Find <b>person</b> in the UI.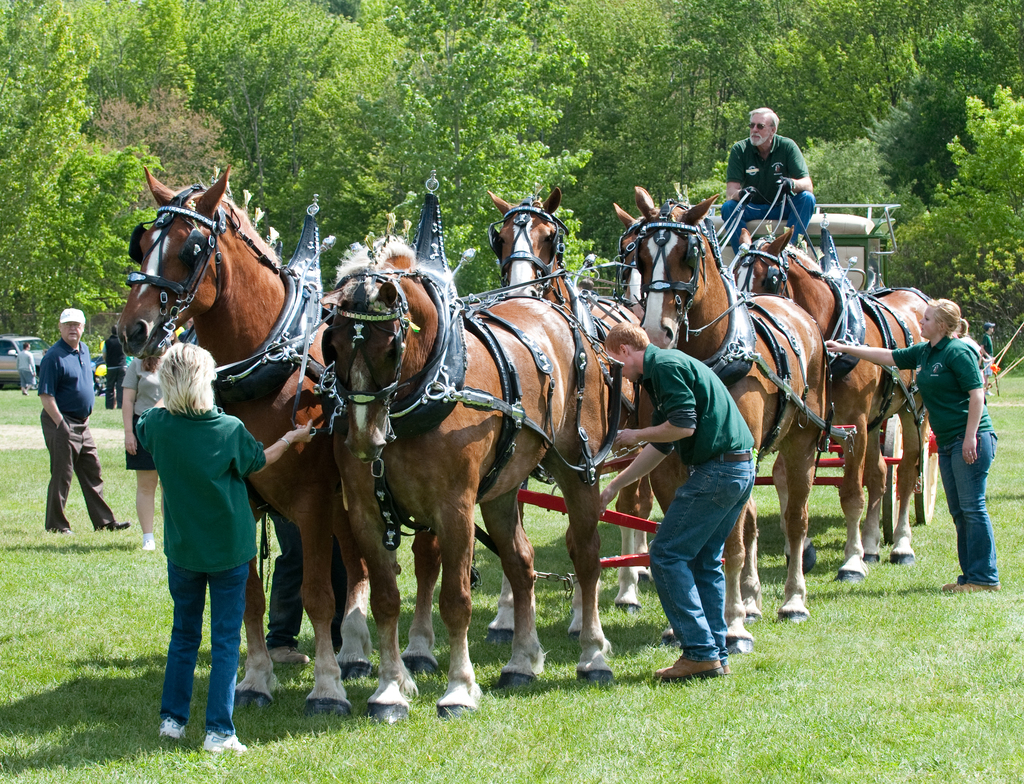
UI element at (x1=118, y1=324, x2=186, y2=547).
